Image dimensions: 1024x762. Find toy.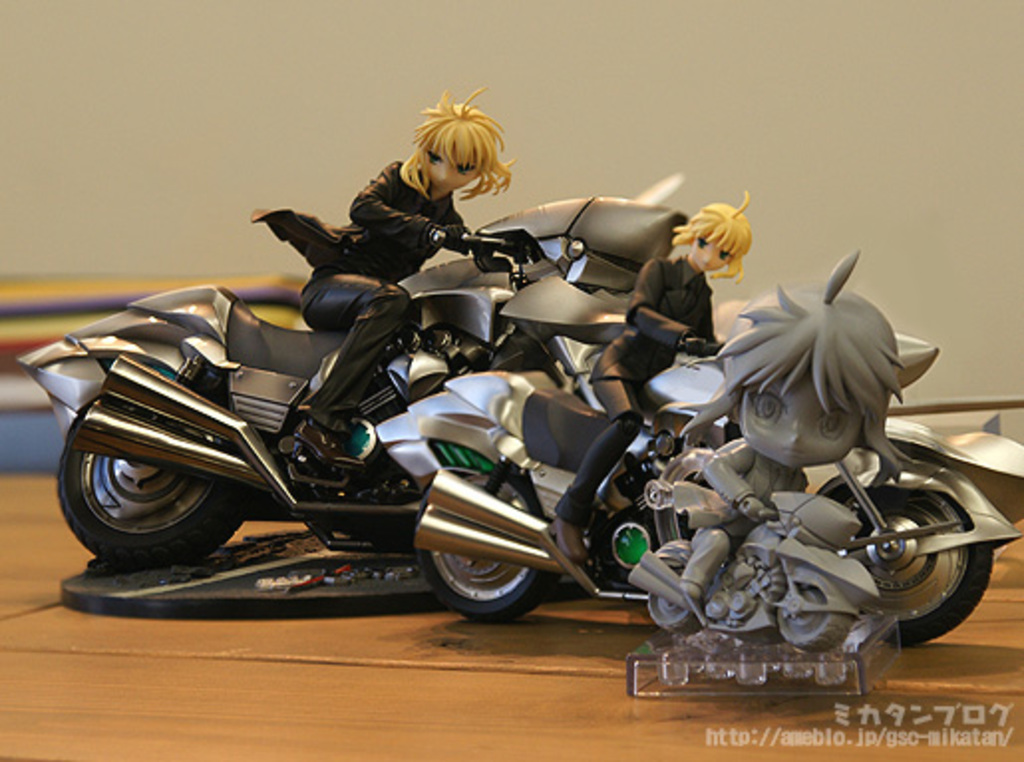
42:80:660:647.
